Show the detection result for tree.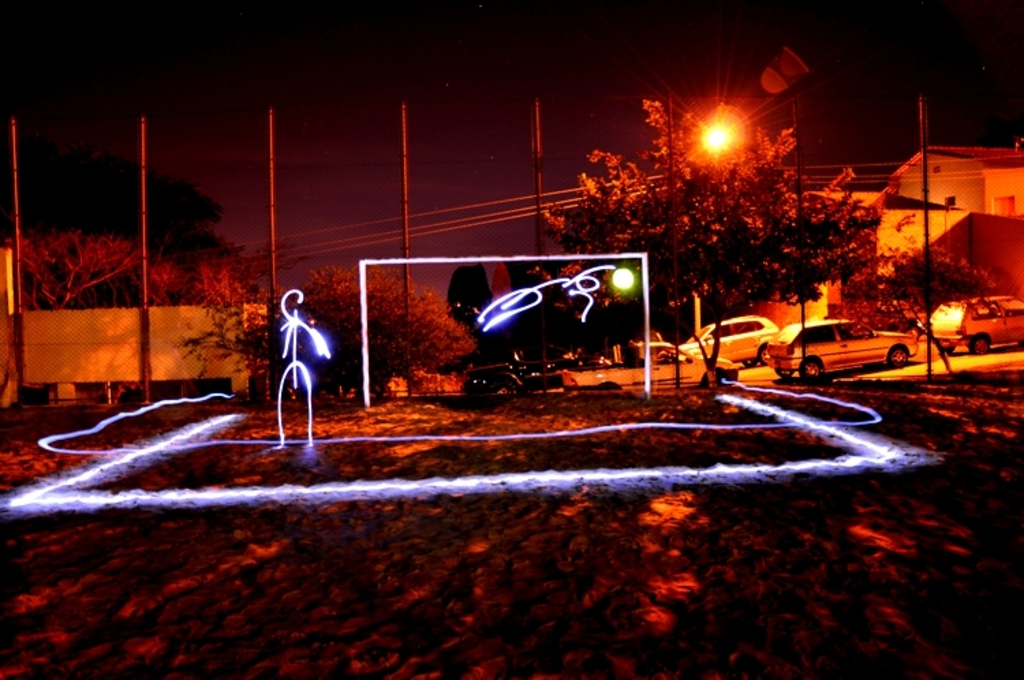
747 173 883 376.
